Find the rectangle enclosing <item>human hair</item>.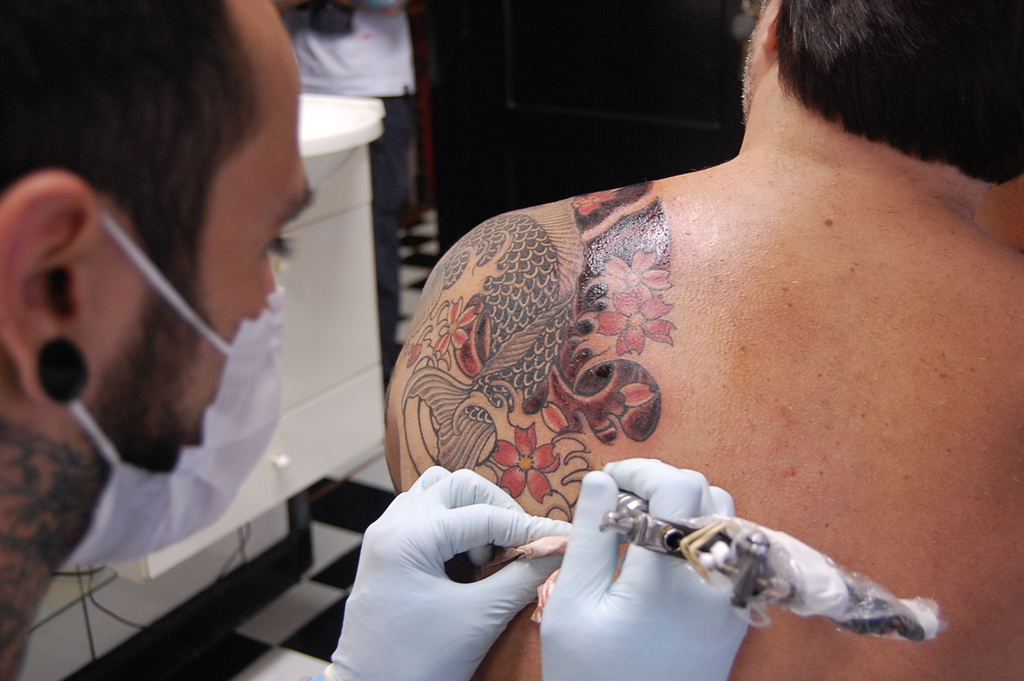
764, 5, 1013, 189.
